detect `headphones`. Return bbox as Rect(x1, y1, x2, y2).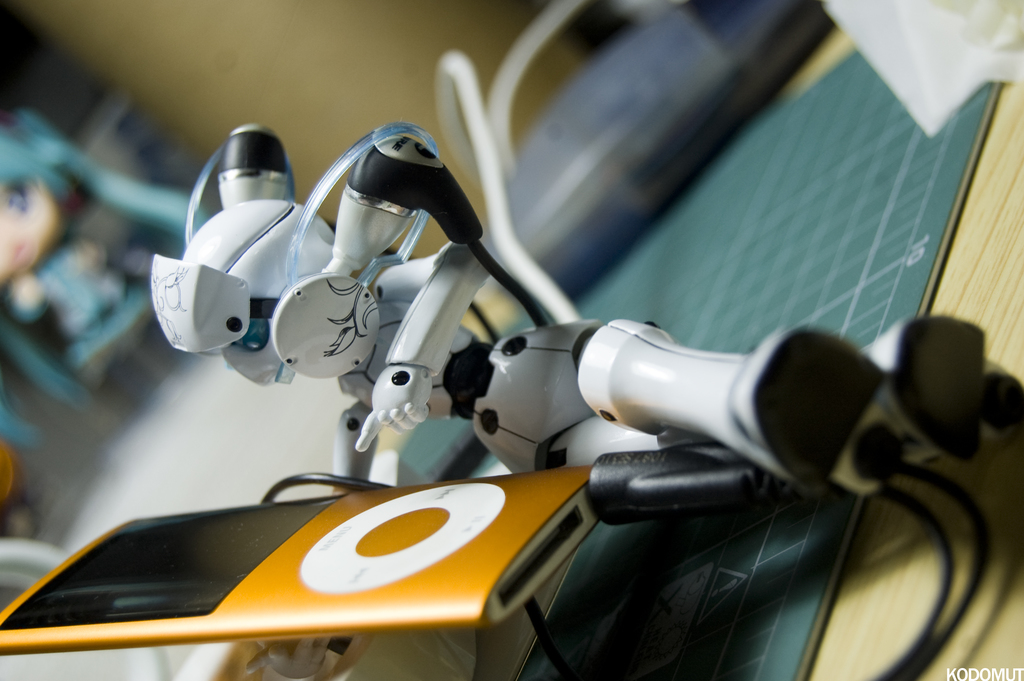
Rect(143, 0, 622, 494).
